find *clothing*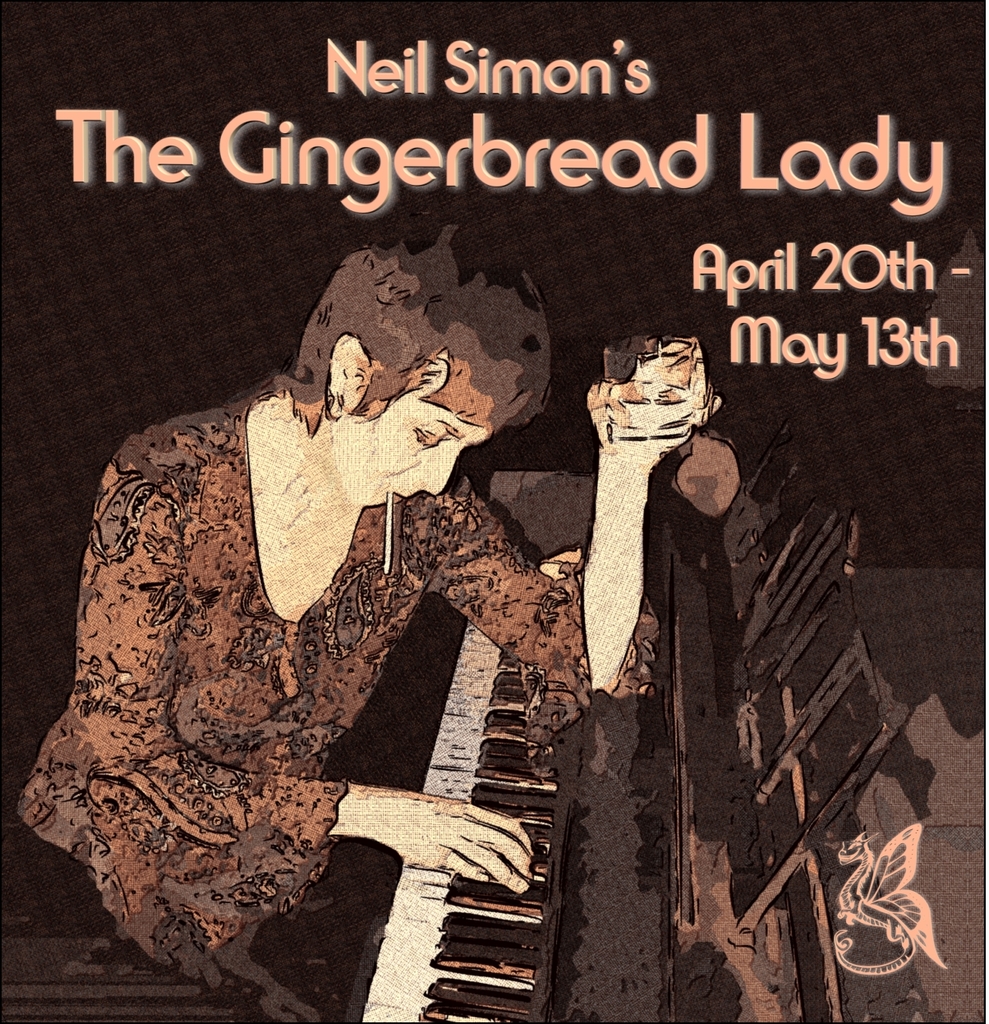
crop(0, 380, 660, 1010)
